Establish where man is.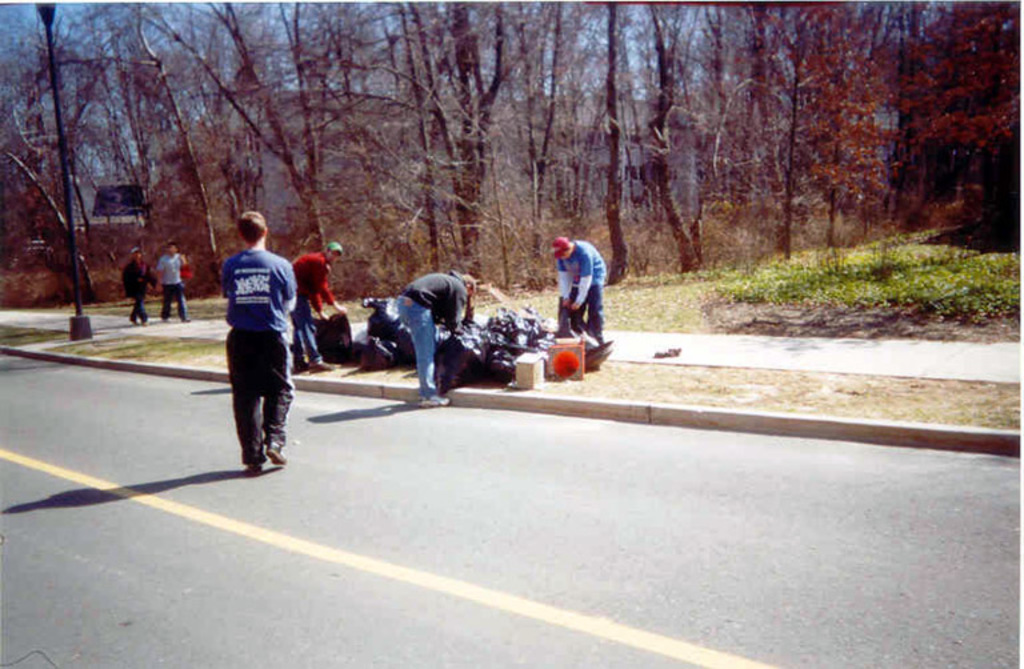
Established at (left=211, top=213, right=303, bottom=482).
